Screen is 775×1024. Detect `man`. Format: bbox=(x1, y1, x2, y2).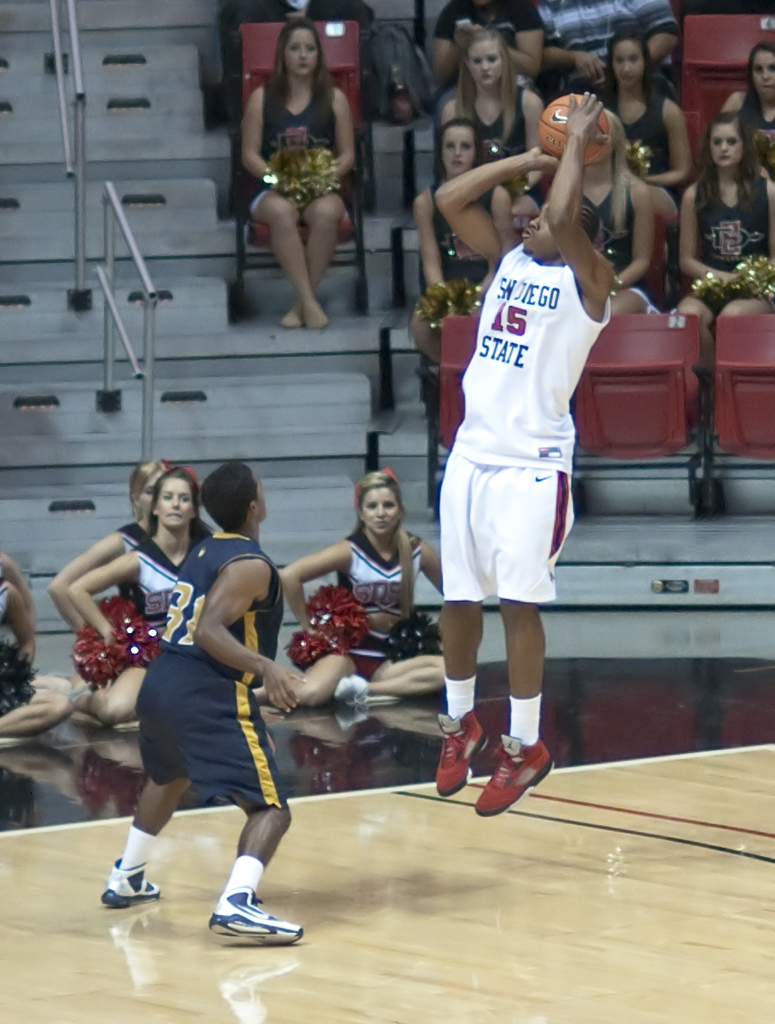
bbox=(89, 388, 315, 963).
